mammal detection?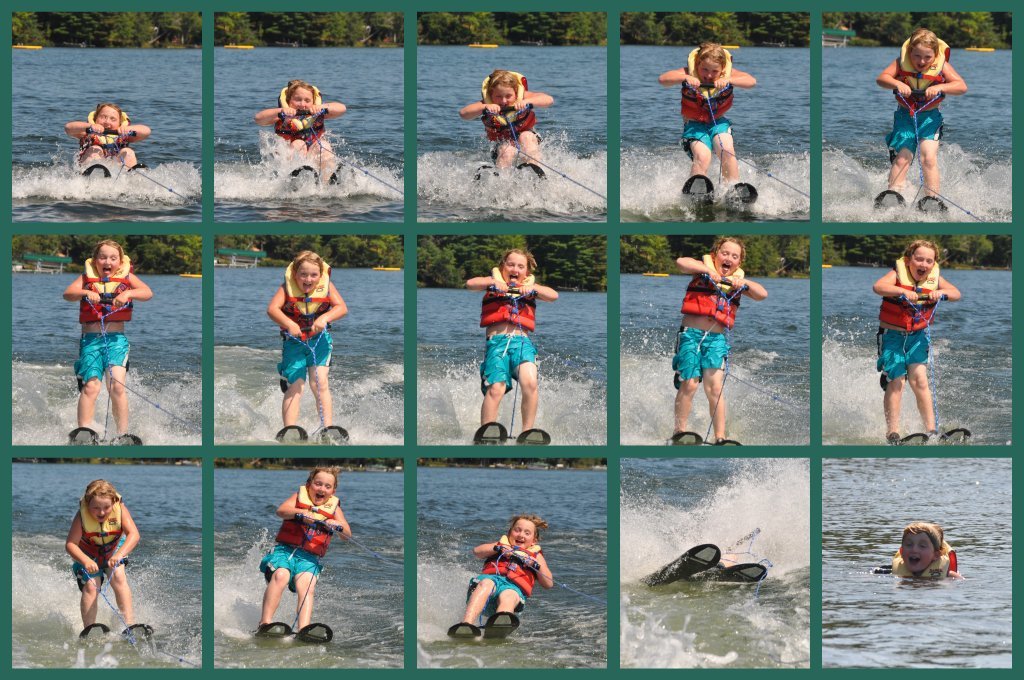
pyautogui.locateOnScreen(60, 240, 154, 440)
